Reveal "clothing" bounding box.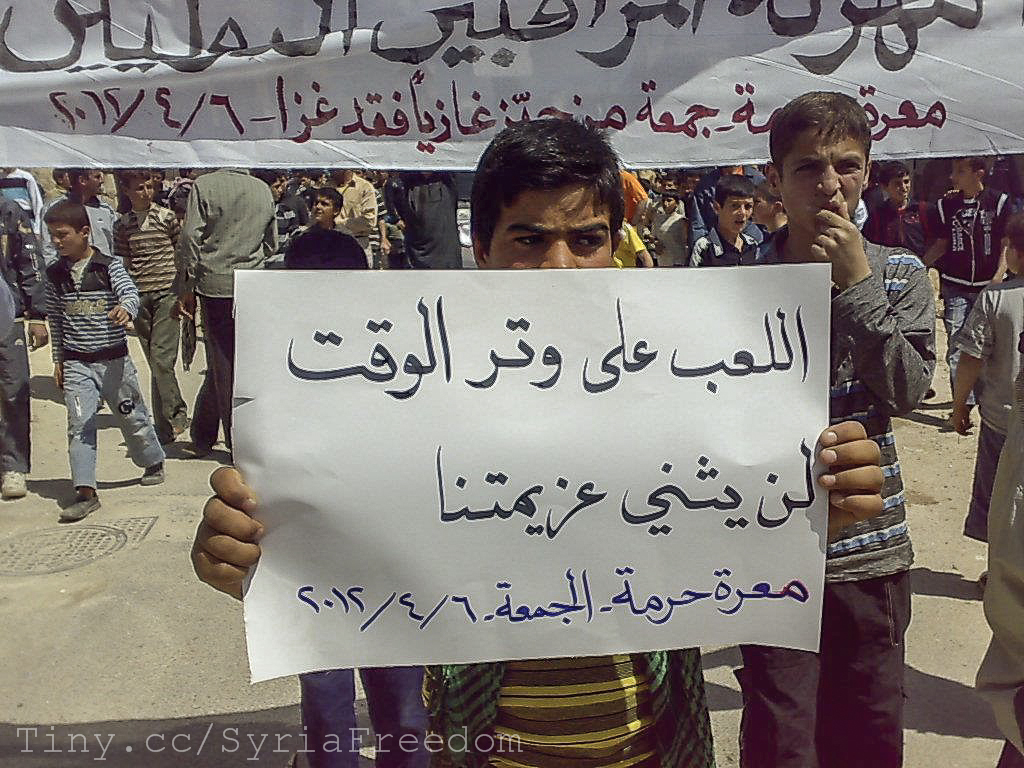
Revealed: BBox(614, 219, 652, 269).
